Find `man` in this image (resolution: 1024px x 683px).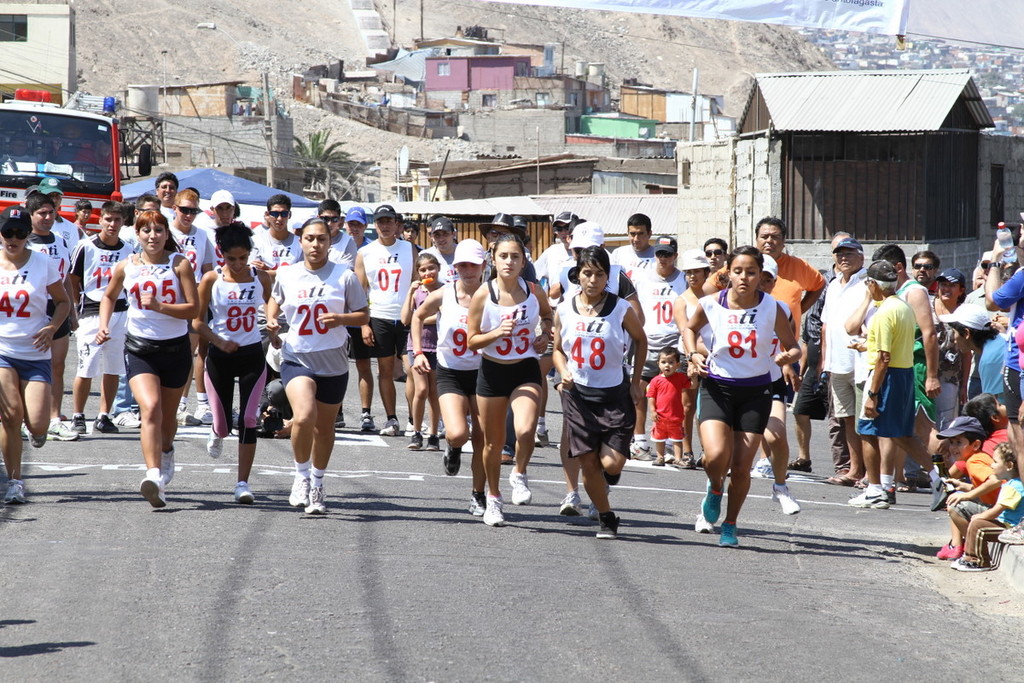
pyautogui.locateOnScreen(817, 236, 870, 497).
